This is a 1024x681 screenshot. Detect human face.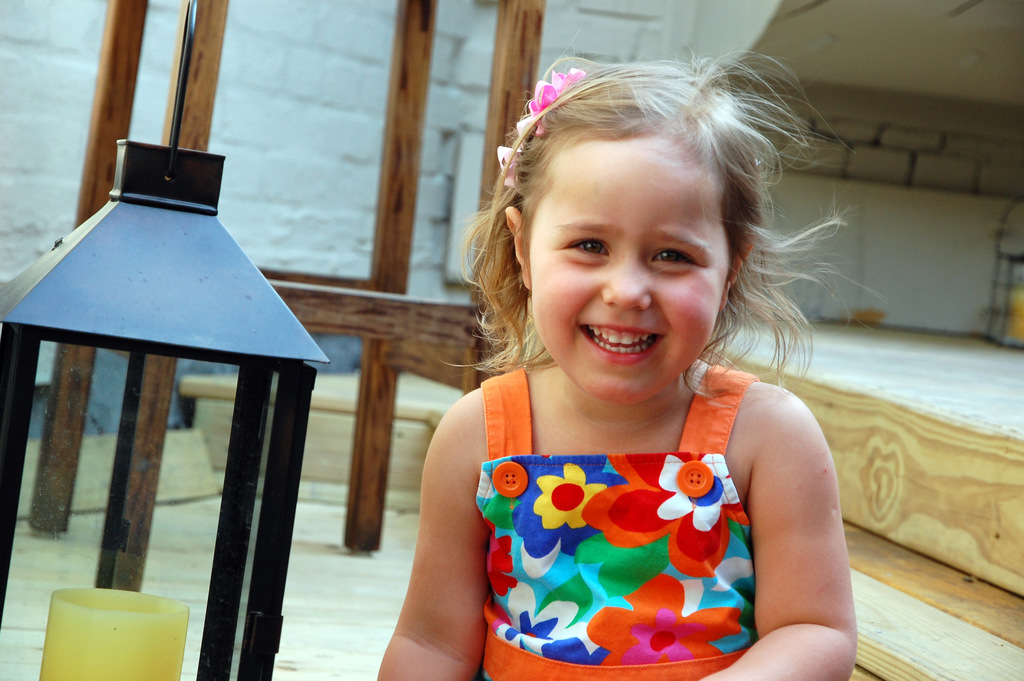
531 143 728 404.
